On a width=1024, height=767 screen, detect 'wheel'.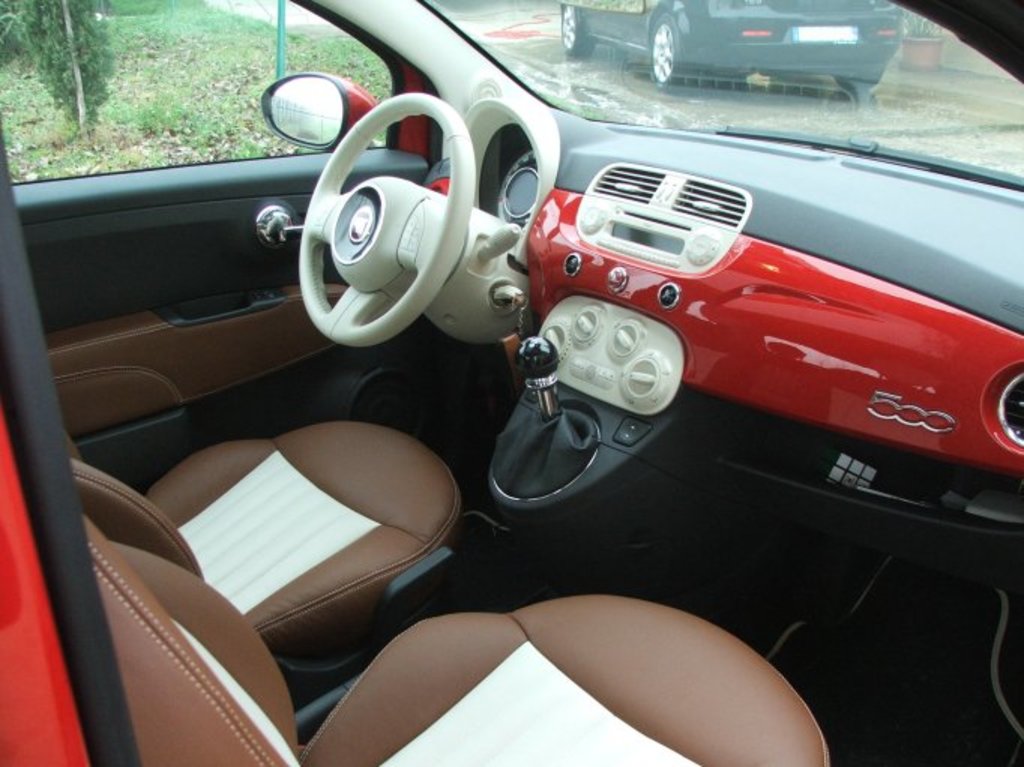
Rect(647, 11, 688, 86).
